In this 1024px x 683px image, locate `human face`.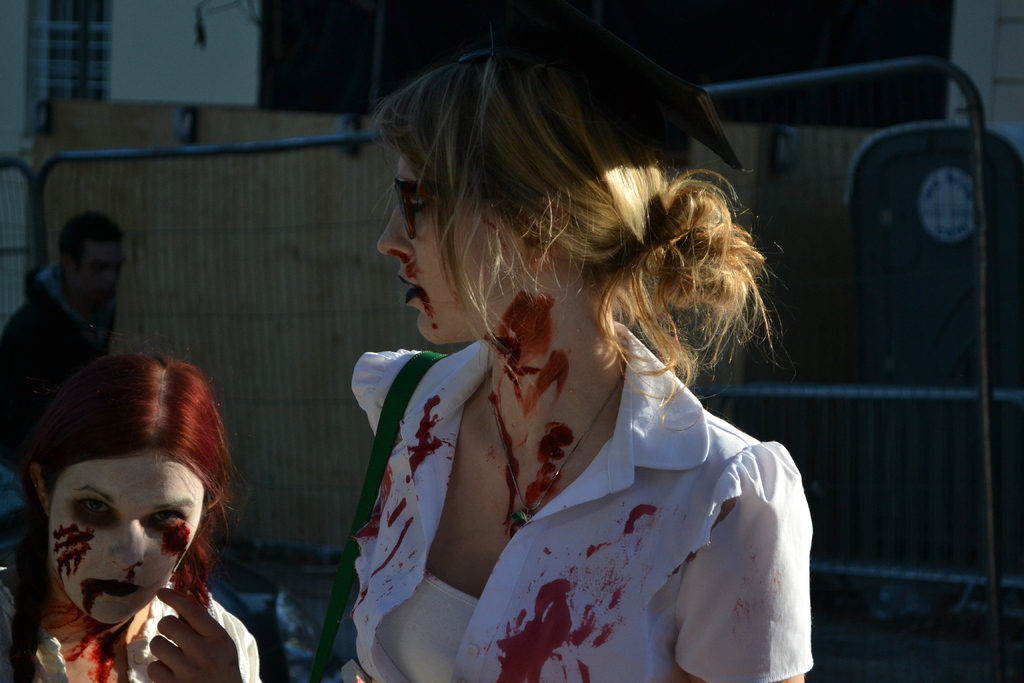
Bounding box: (left=374, top=150, right=533, bottom=335).
